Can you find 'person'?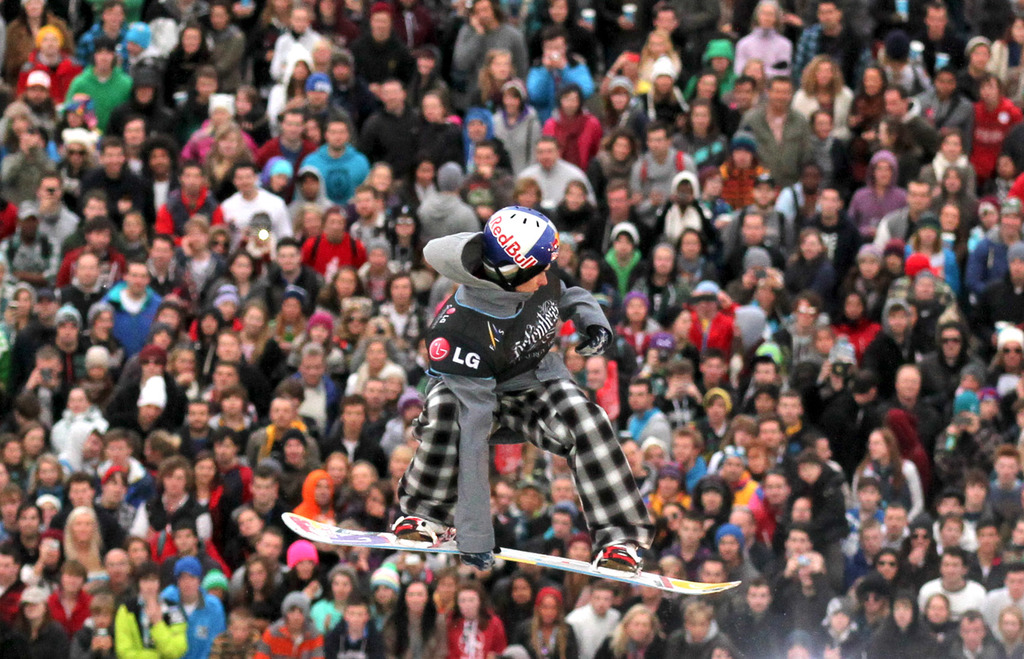
Yes, bounding box: select_region(307, 564, 356, 632).
